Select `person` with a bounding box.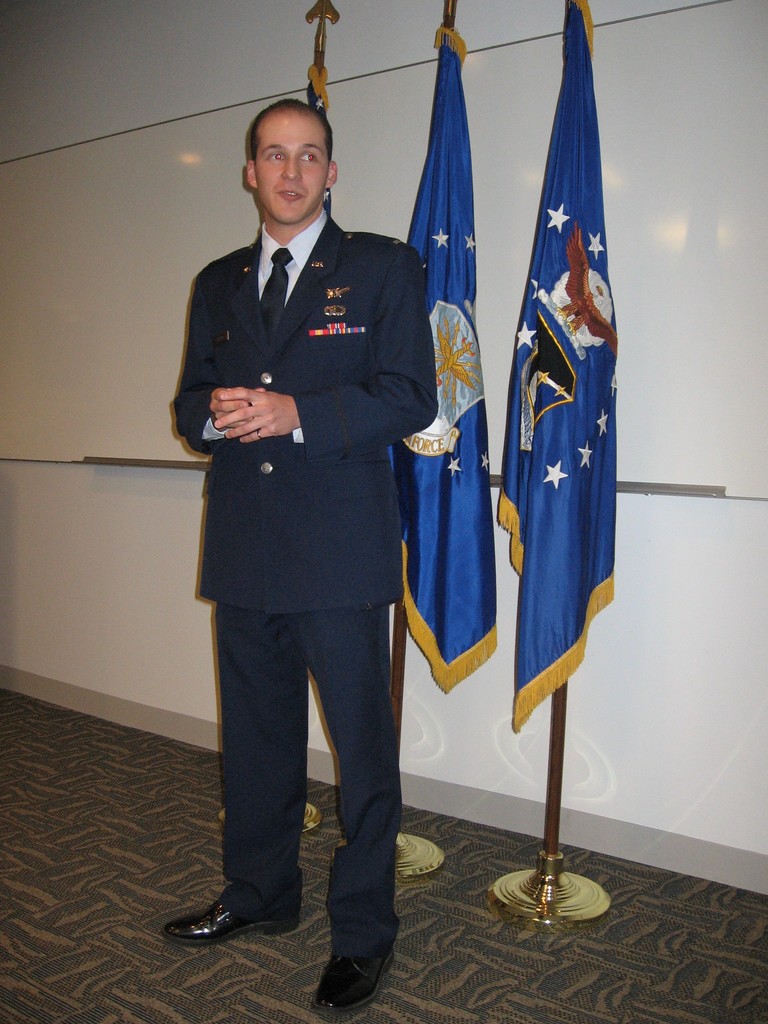
168,65,472,959.
